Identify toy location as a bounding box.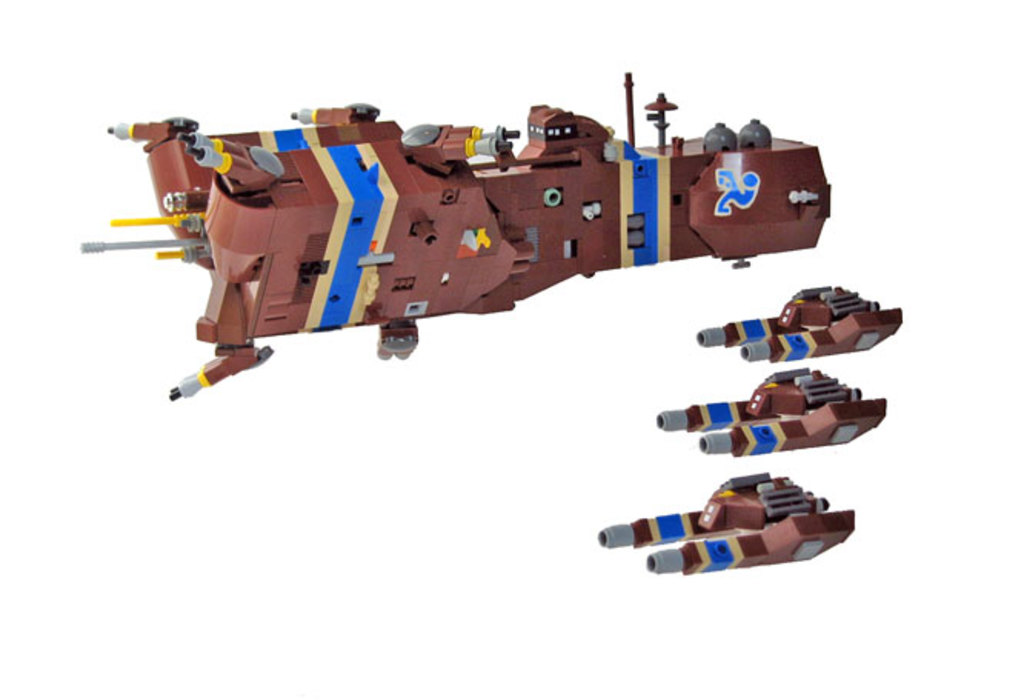
597/474/855/578.
